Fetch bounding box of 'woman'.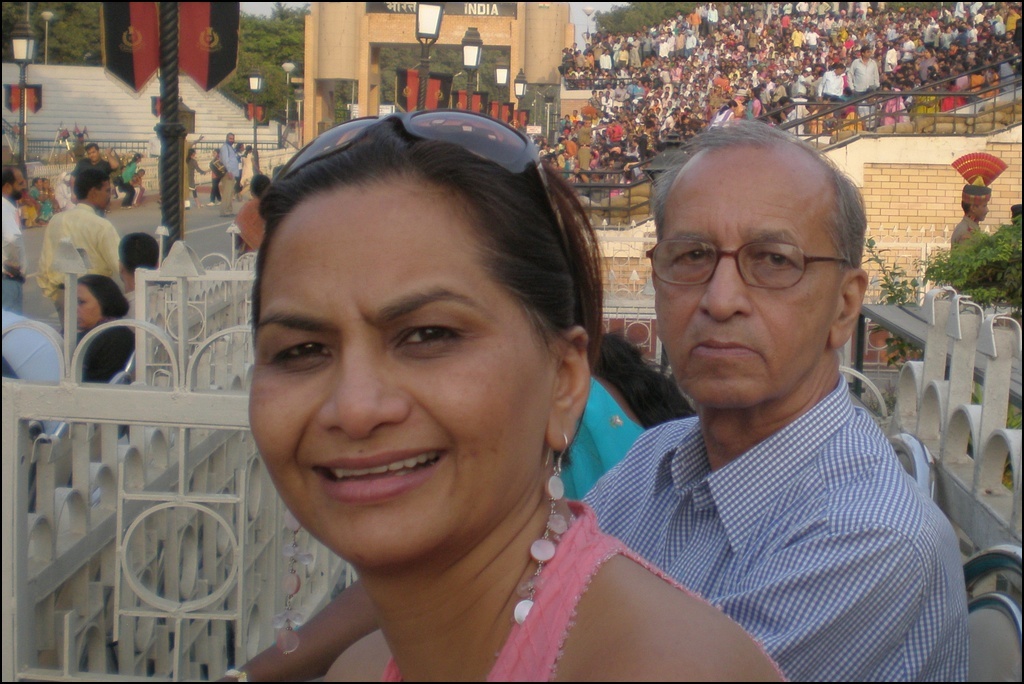
Bbox: [x1=224, y1=104, x2=787, y2=683].
